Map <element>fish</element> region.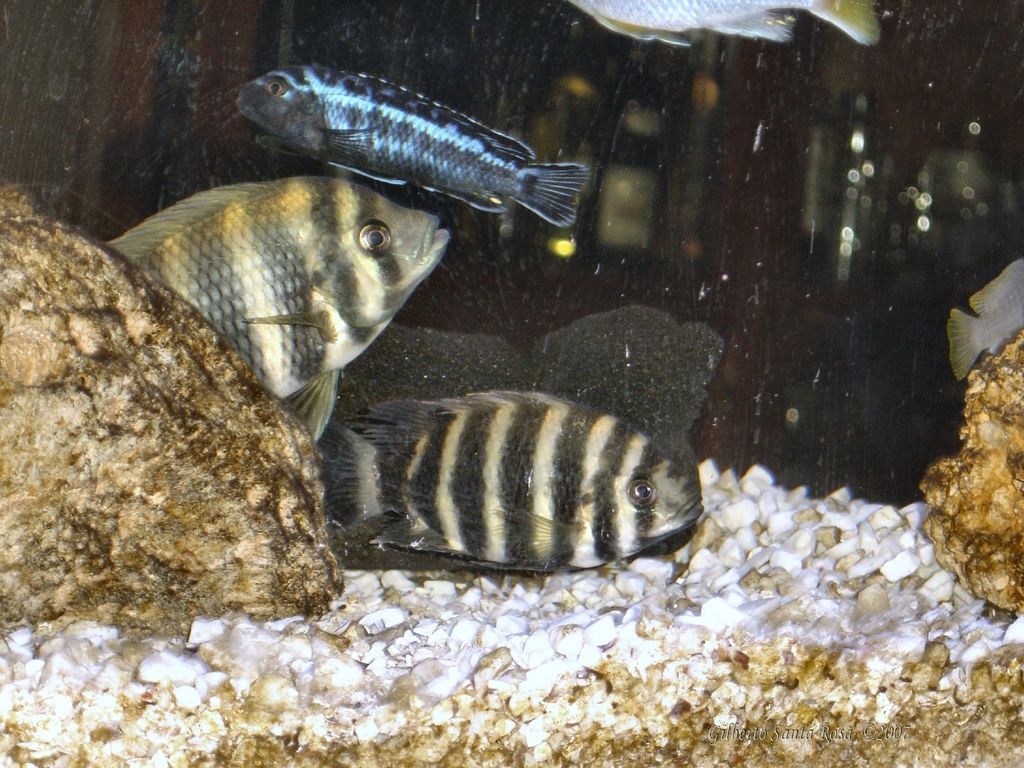
Mapped to region(323, 387, 701, 577).
